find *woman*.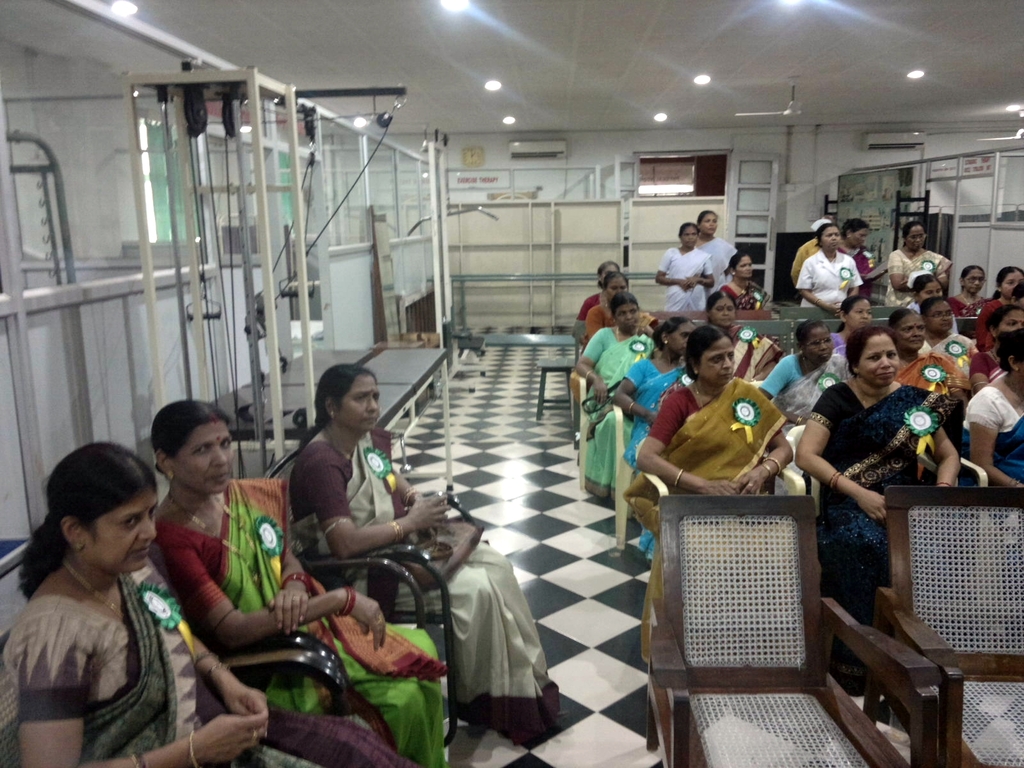
box=[954, 327, 1023, 525].
